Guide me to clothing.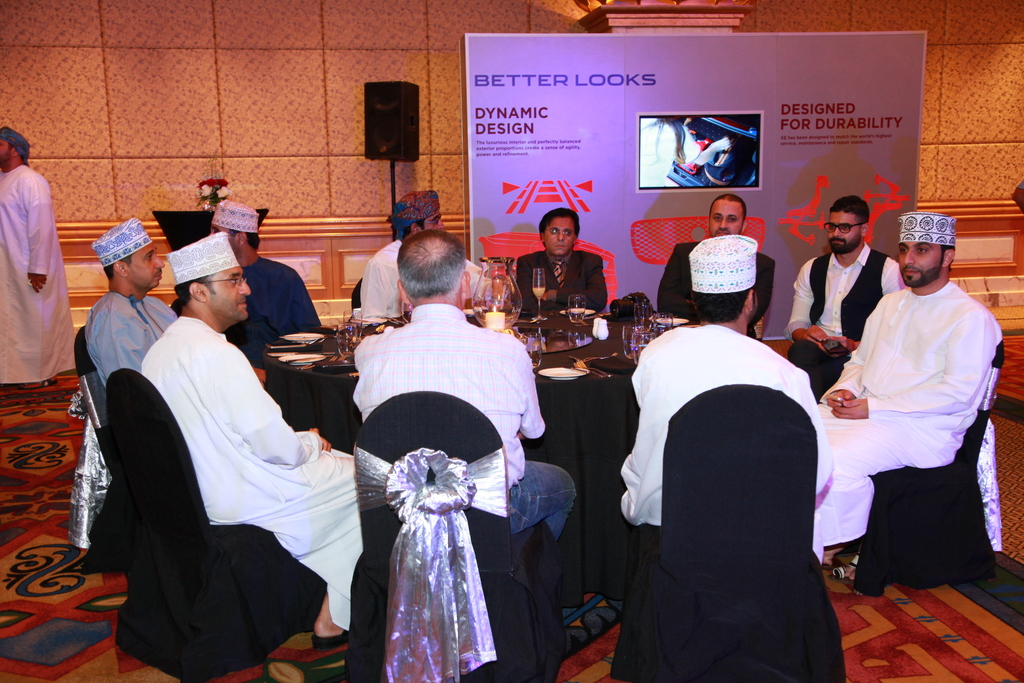
Guidance: bbox=[623, 327, 839, 529].
